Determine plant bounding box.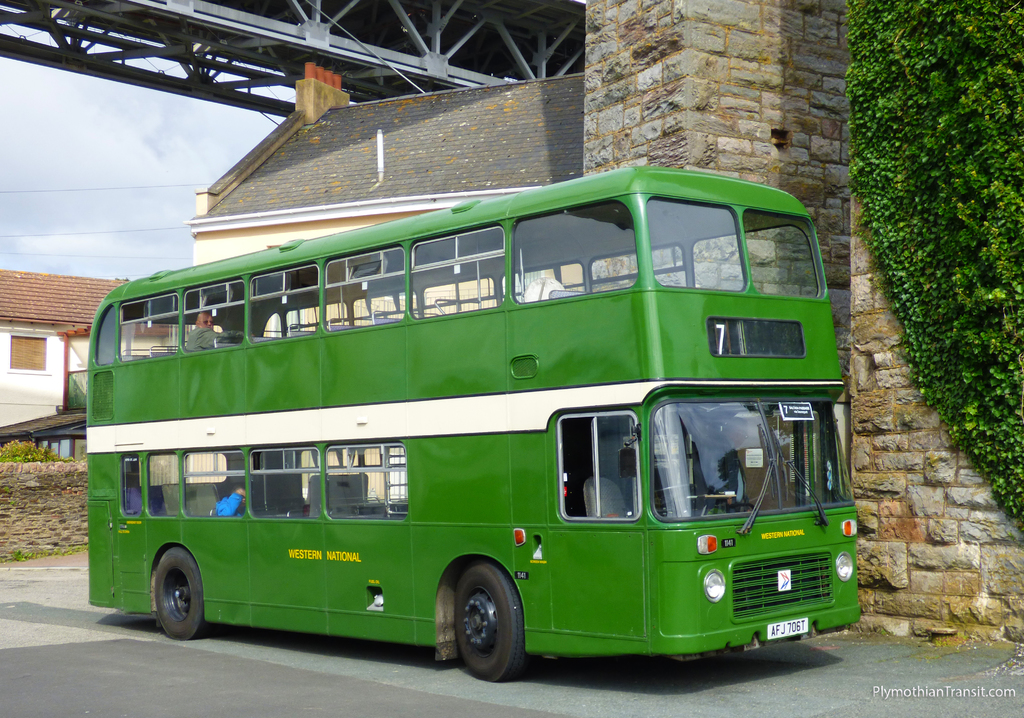
Determined: BBox(0, 485, 19, 511).
